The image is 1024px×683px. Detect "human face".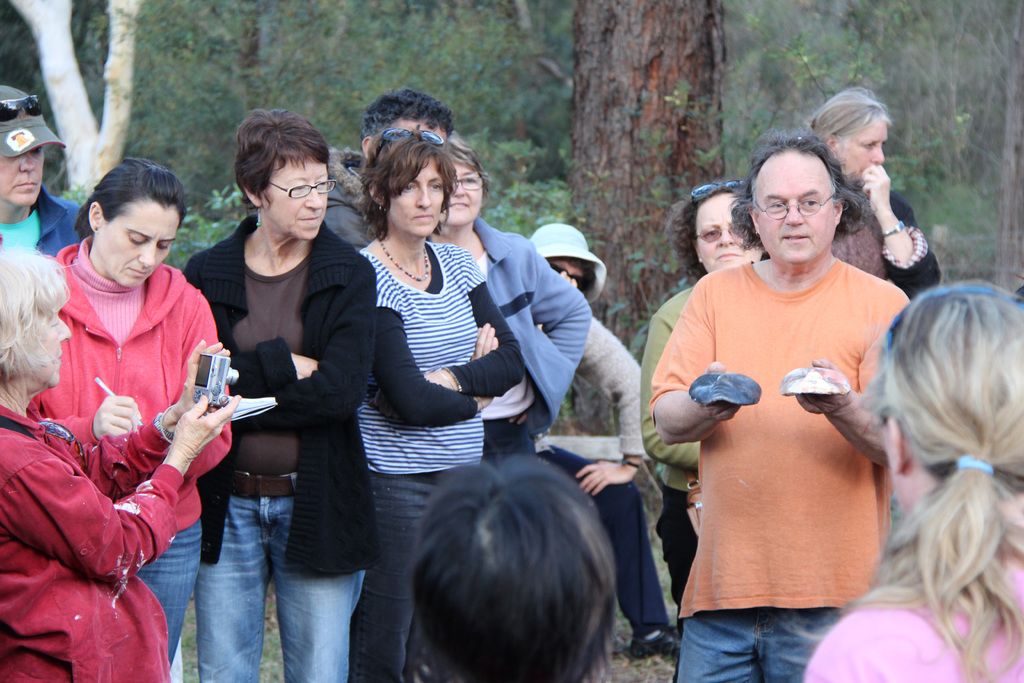
Detection: {"x1": 693, "y1": 193, "x2": 760, "y2": 272}.
